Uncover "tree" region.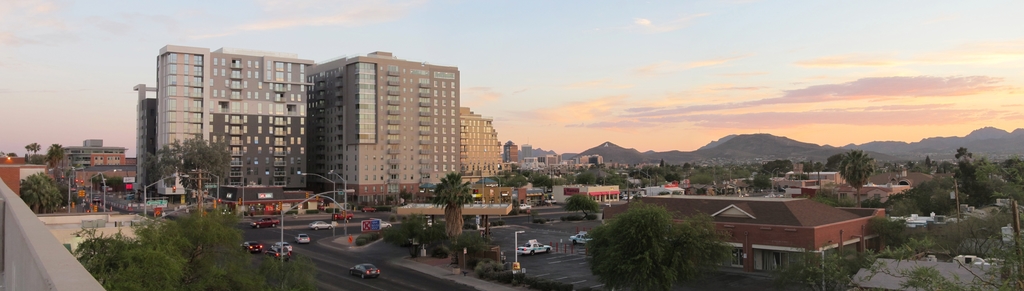
Uncovered: Rect(24, 142, 39, 163).
